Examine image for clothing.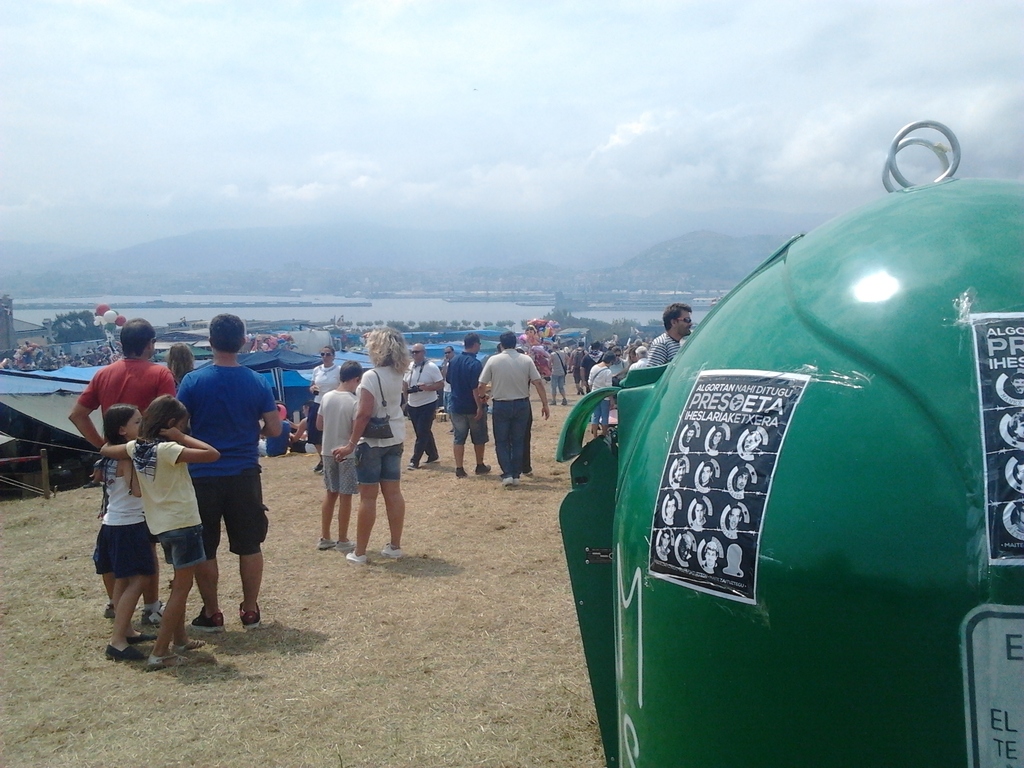
Examination result: crop(93, 448, 154, 579).
